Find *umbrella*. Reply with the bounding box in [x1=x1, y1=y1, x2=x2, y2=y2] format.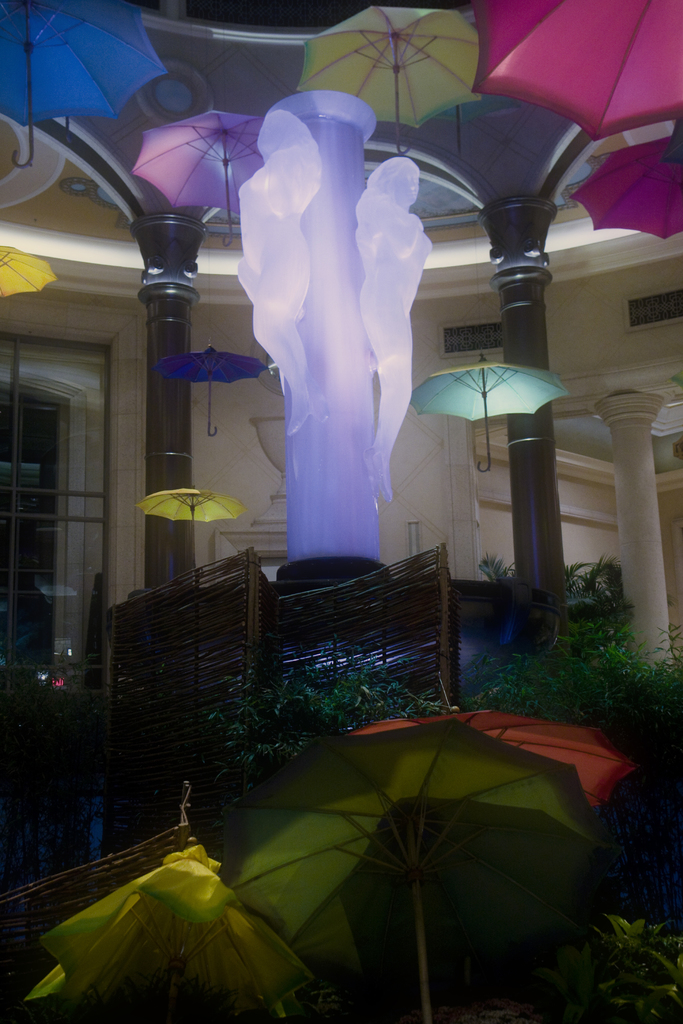
[x1=140, y1=488, x2=243, y2=566].
